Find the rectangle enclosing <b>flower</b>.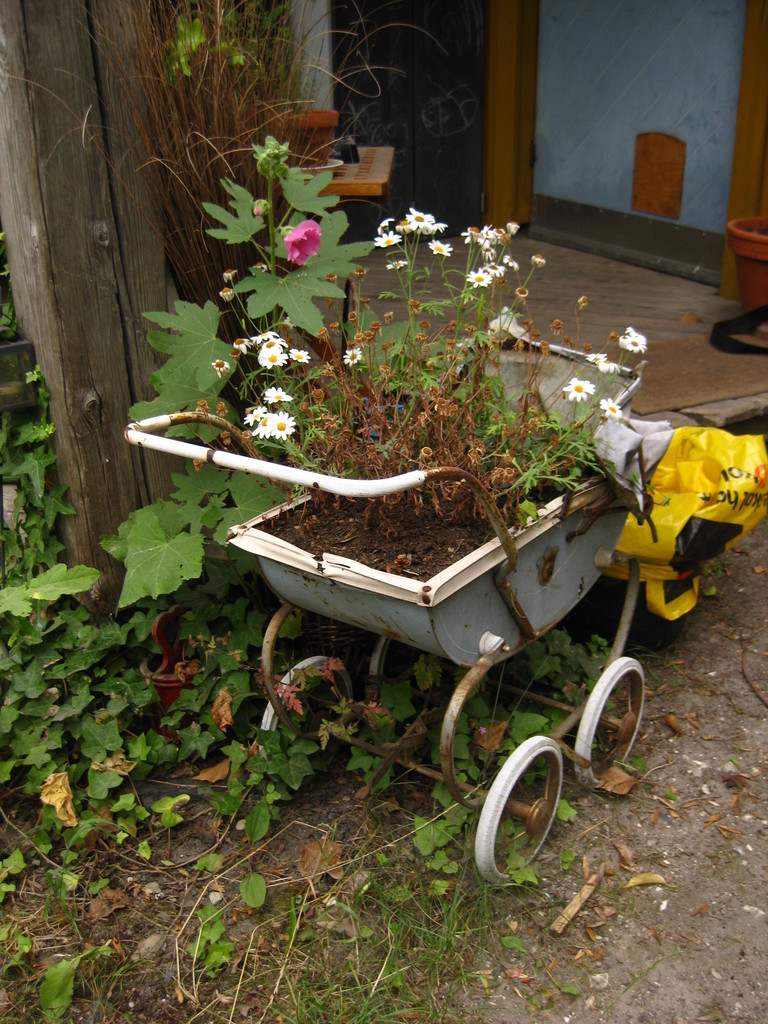
564,376,595,400.
